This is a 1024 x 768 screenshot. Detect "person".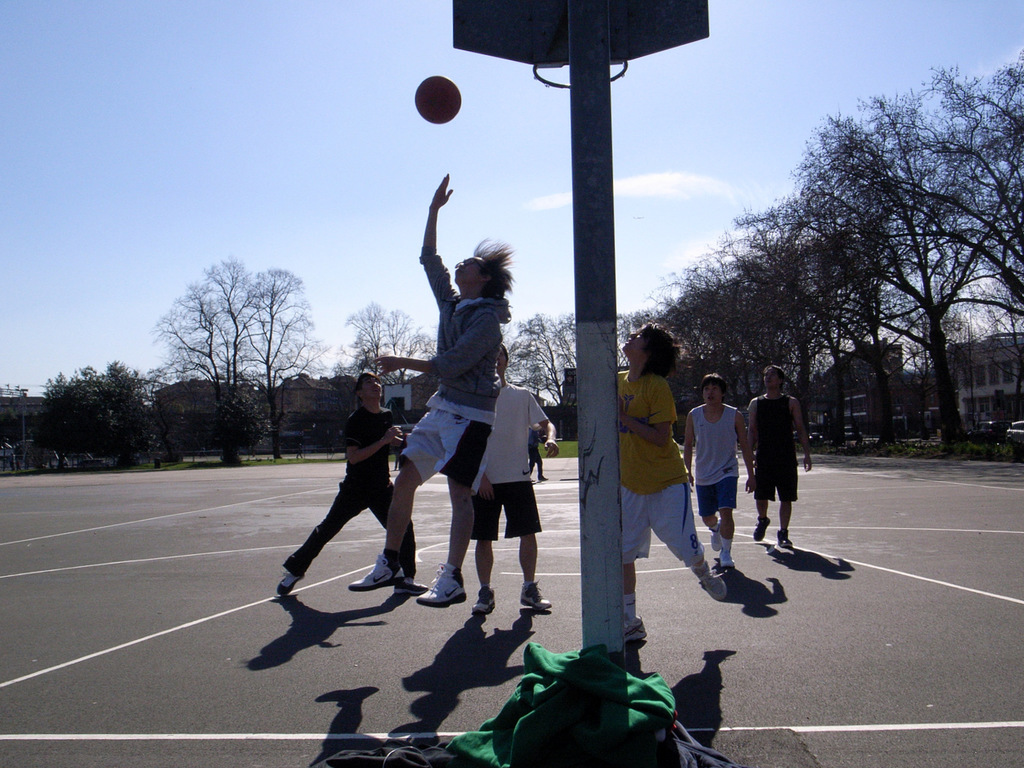
751,359,813,549.
